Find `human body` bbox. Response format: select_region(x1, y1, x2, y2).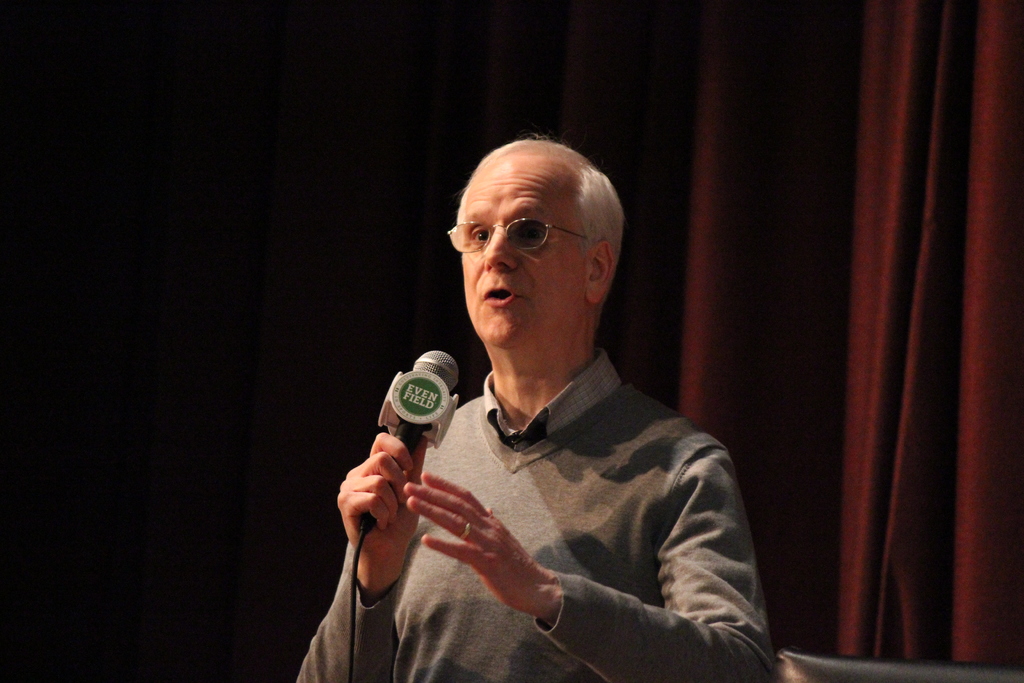
select_region(348, 187, 772, 682).
